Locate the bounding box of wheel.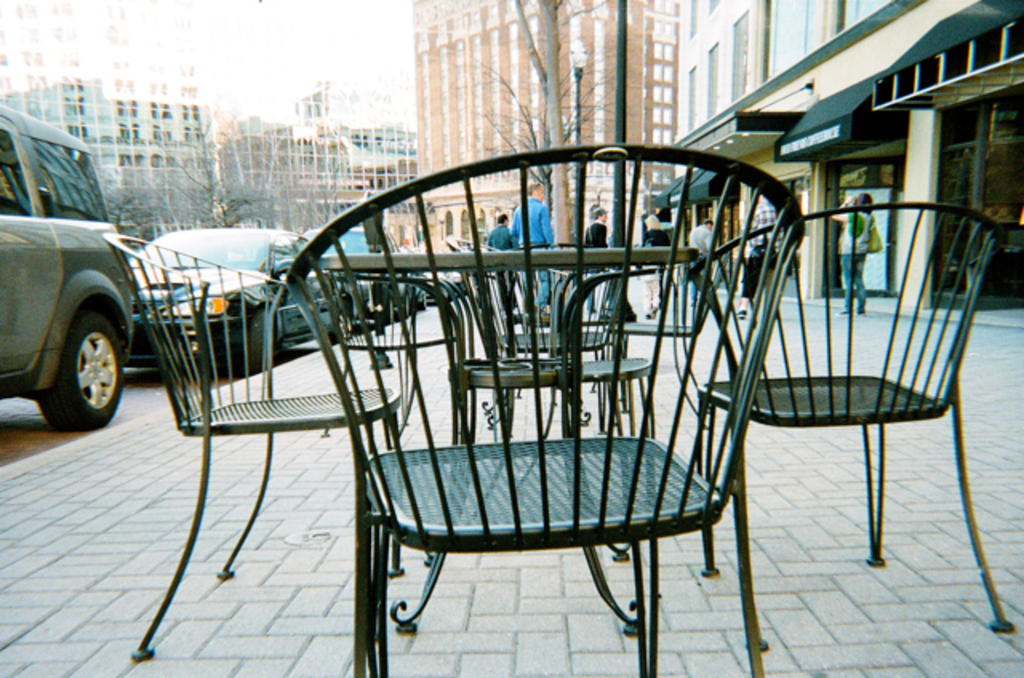
Bounding box: detection(405, 294, 414, 321).
